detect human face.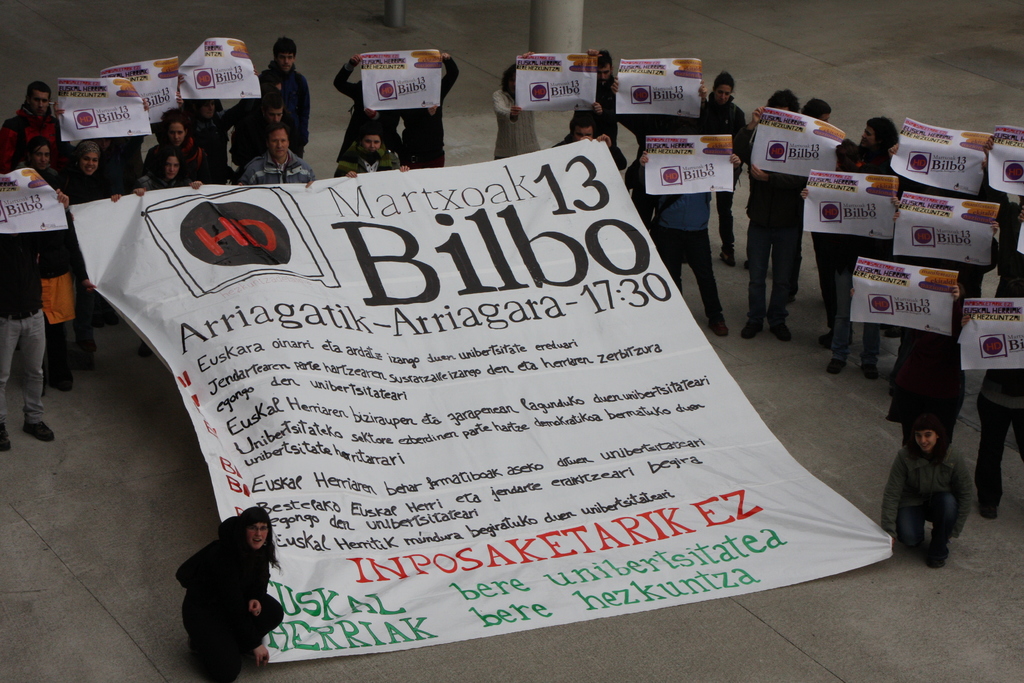
Detected at (916,429,937,452).
